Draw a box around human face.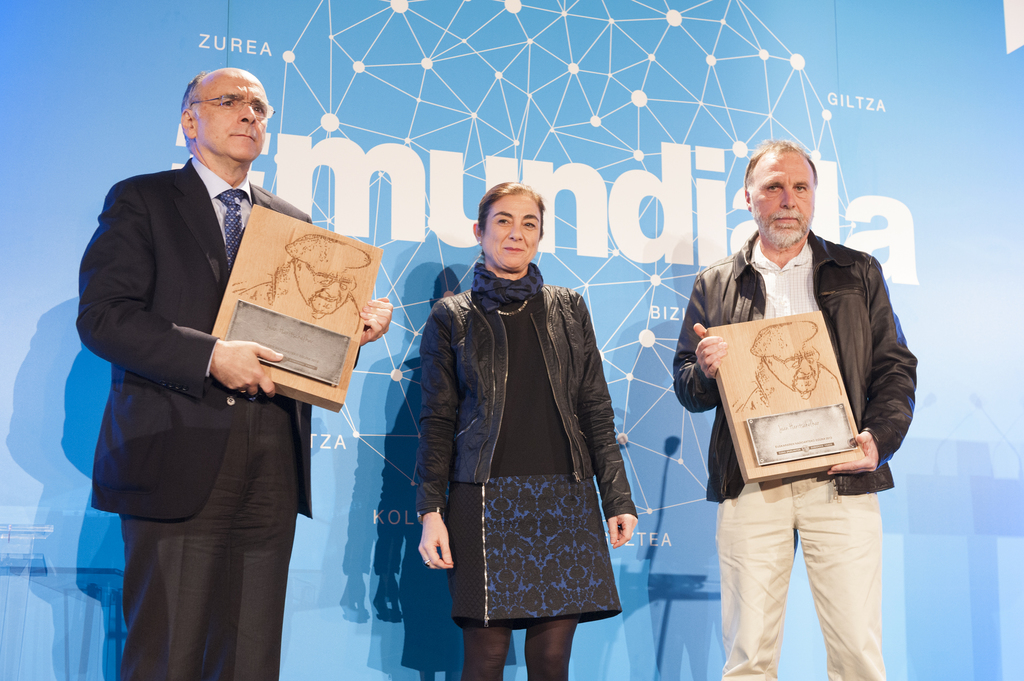
<bbox>195, 67, 267, 161</bbox>.
